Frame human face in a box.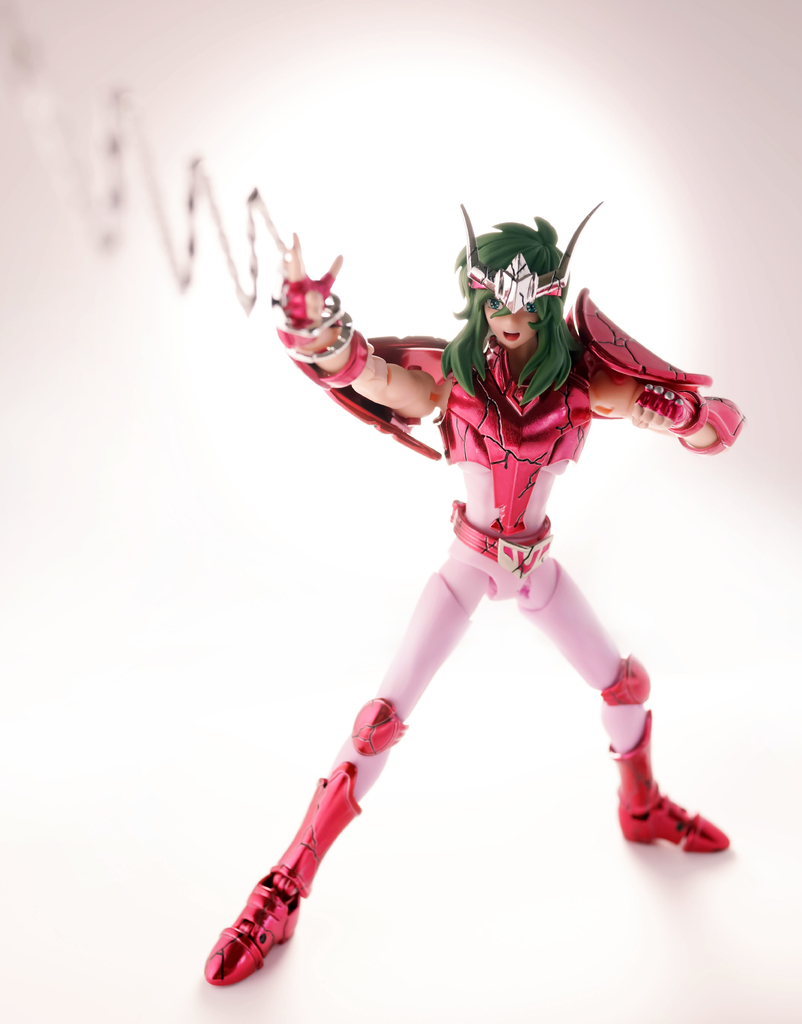
locate(482, 288, 548, 346).
